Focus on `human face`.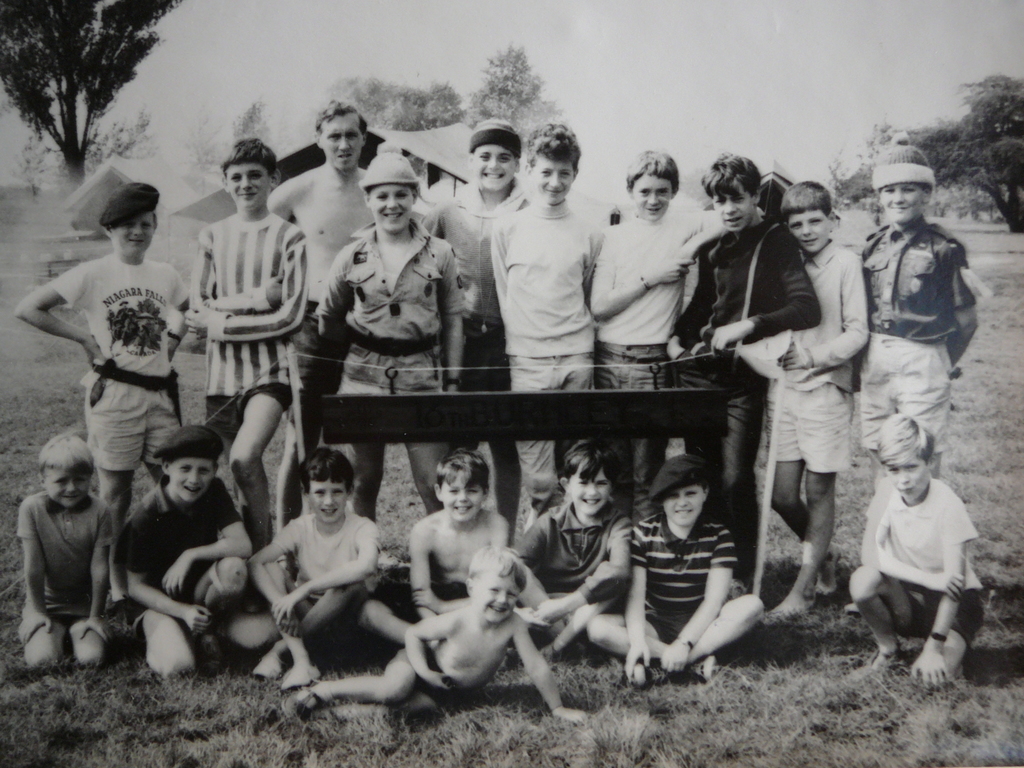
Focused at region(113, 219, 152, 254).
